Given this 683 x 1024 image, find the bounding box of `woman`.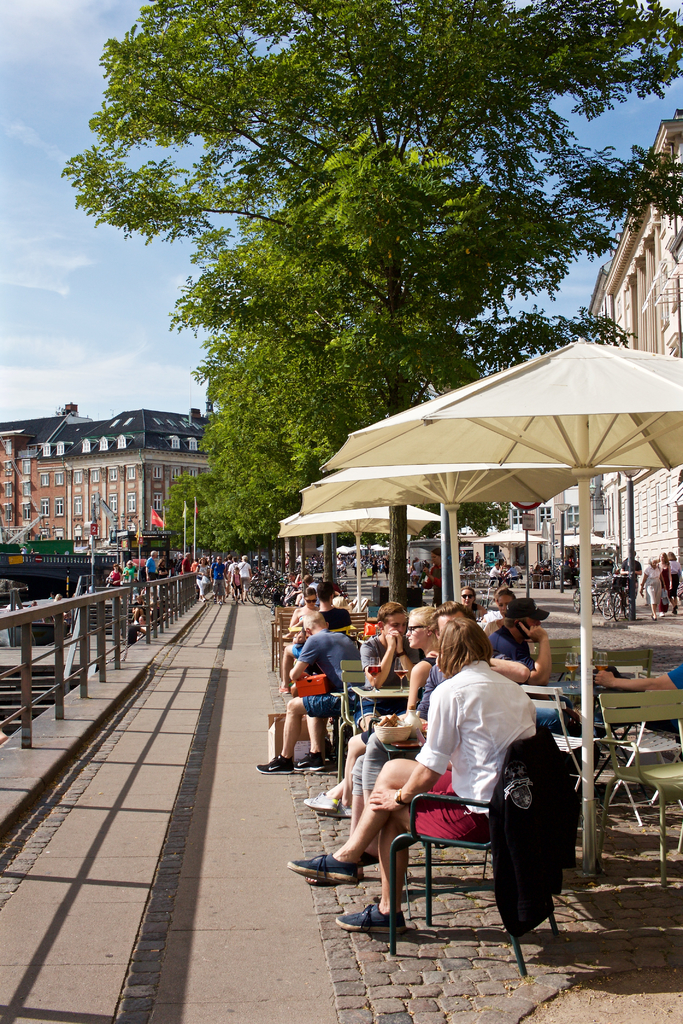
bbox(334, 603, 454, 827).
